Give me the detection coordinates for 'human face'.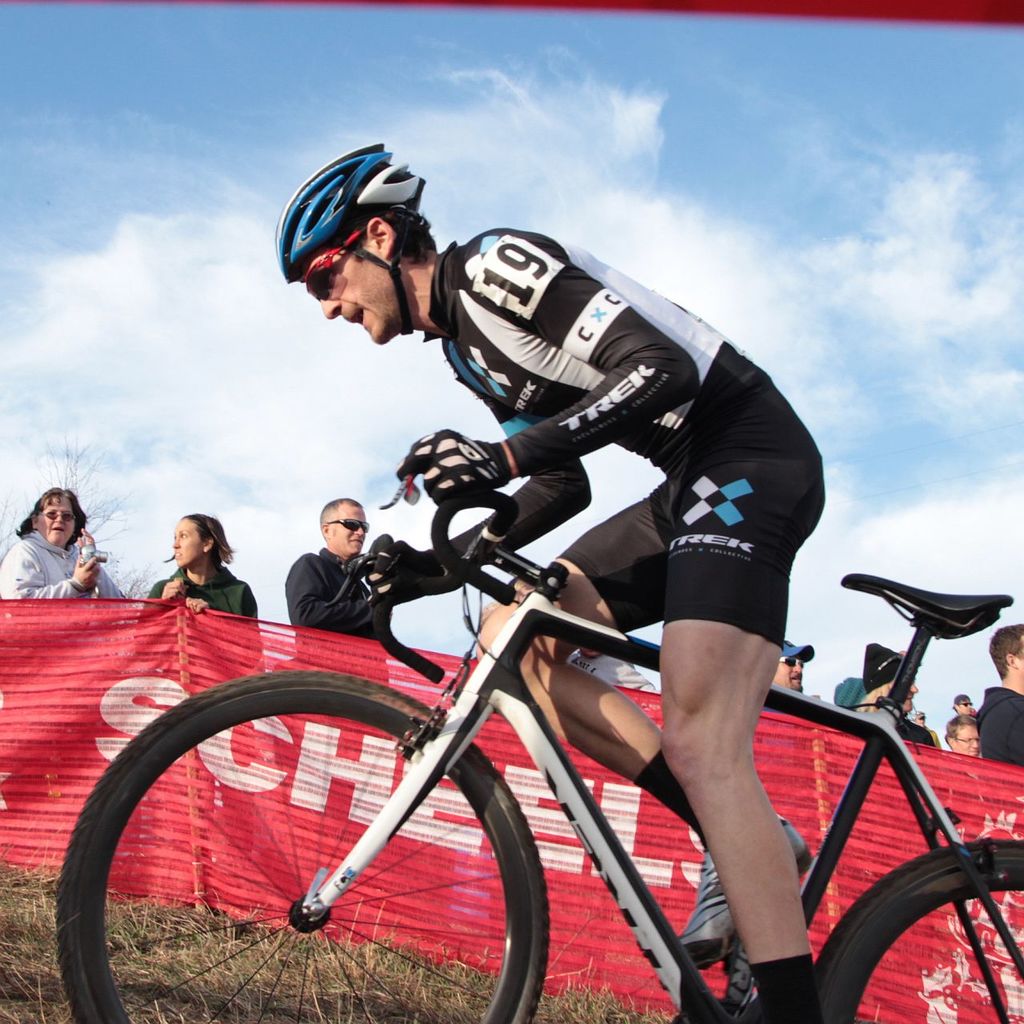
x1=775, y1=654, x2=803, y2=691.
